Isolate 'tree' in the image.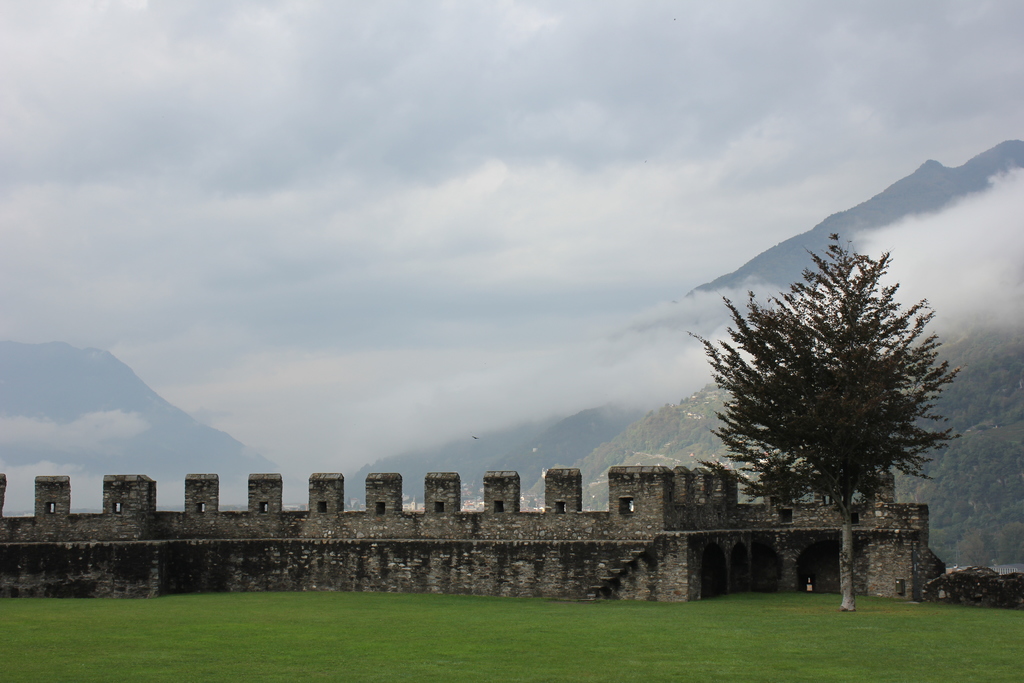
Isolated region: box=[686, 222, 961, 611].
